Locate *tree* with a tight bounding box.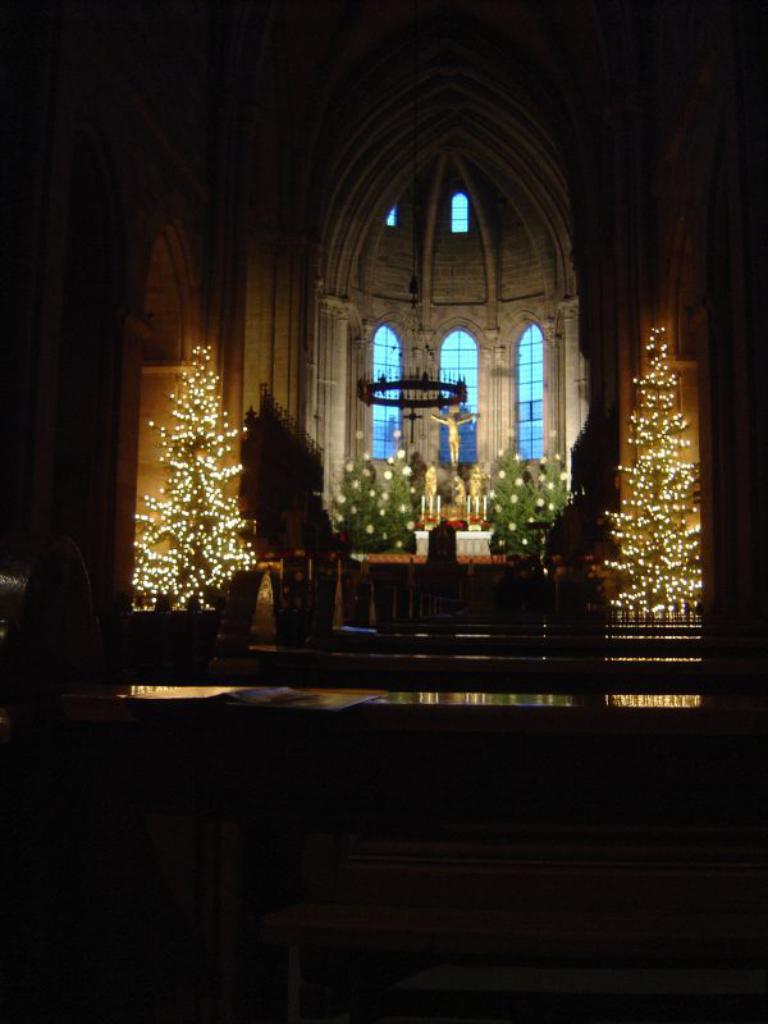
(602,332,703,612).
